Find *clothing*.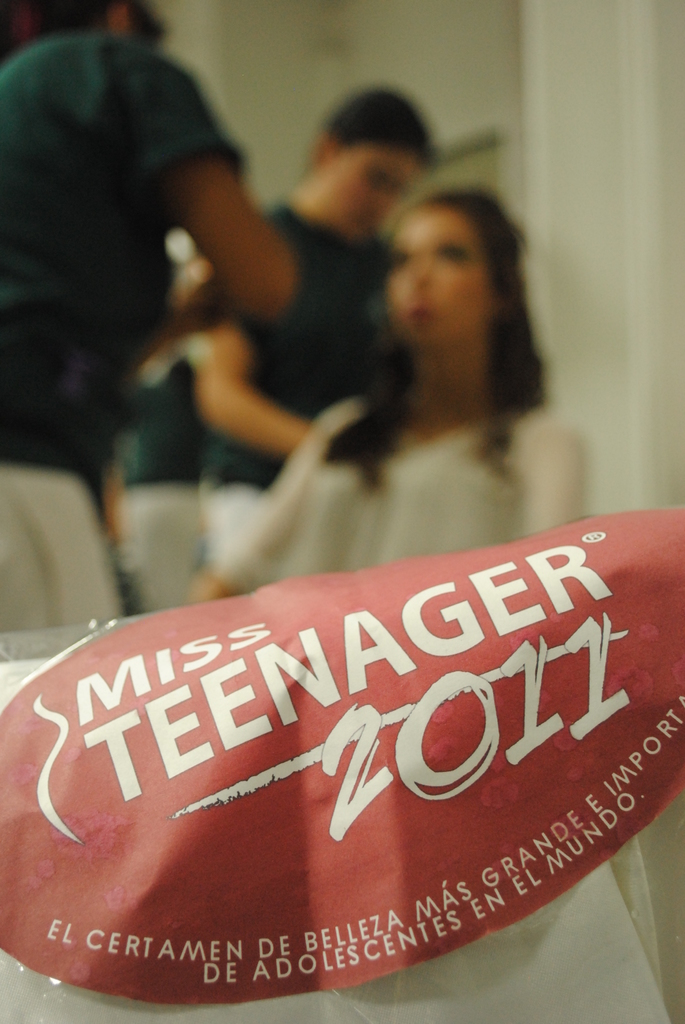
0 52 193 641.
